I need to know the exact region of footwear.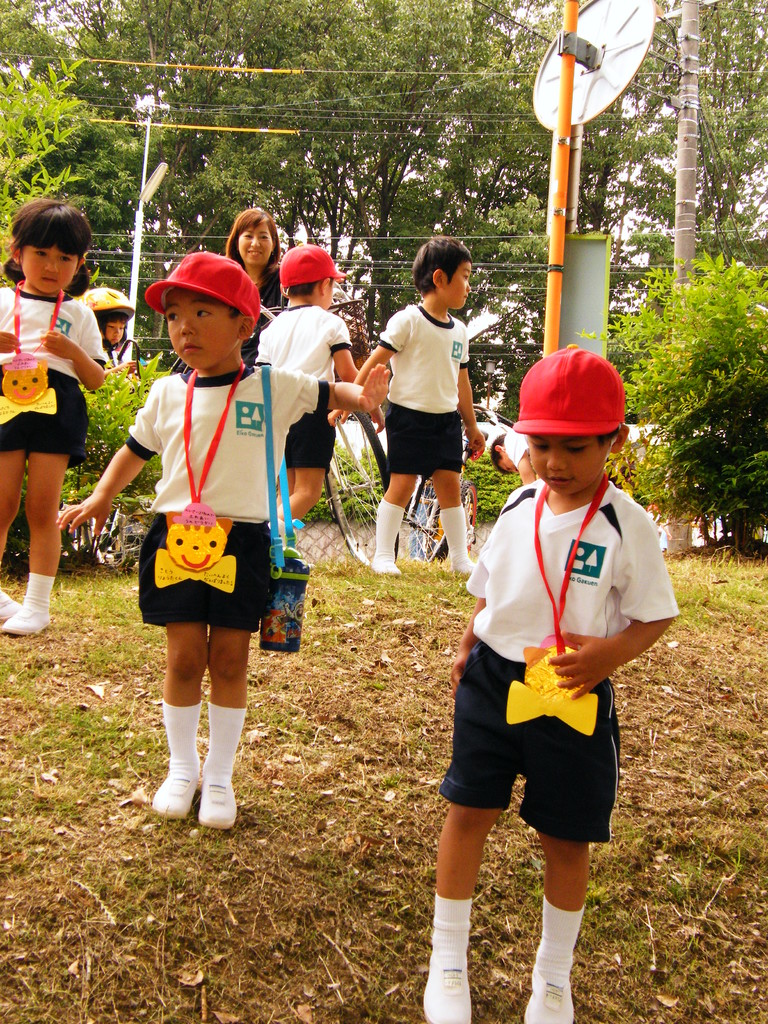
Region: region(368, 556, 403, 577).
